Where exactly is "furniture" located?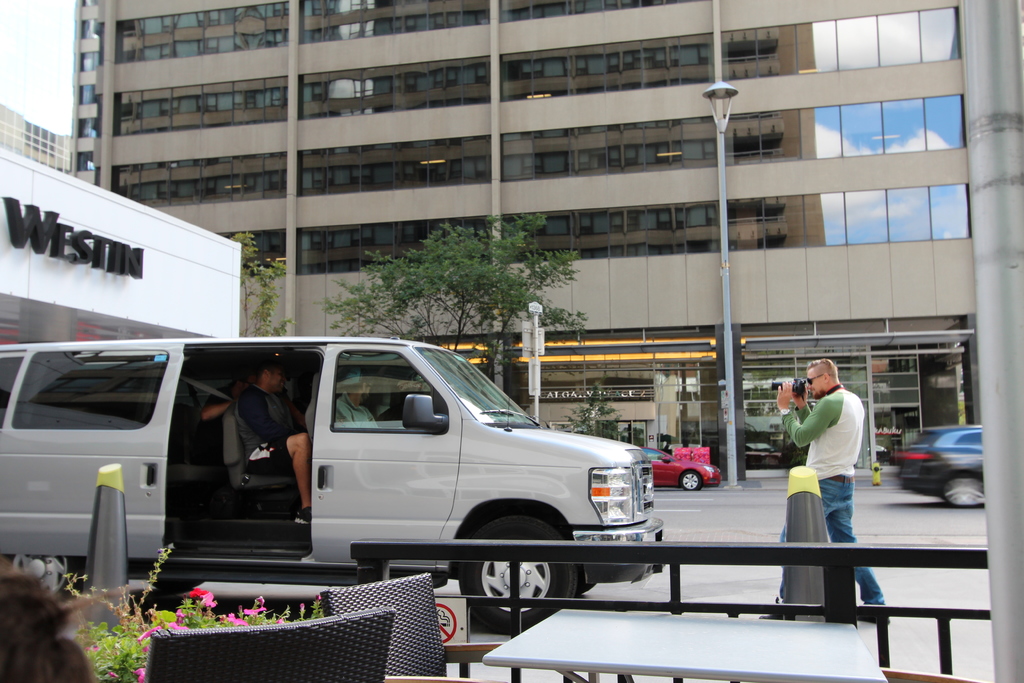
Its bounding box is <box>877,668,977,682</box>.
